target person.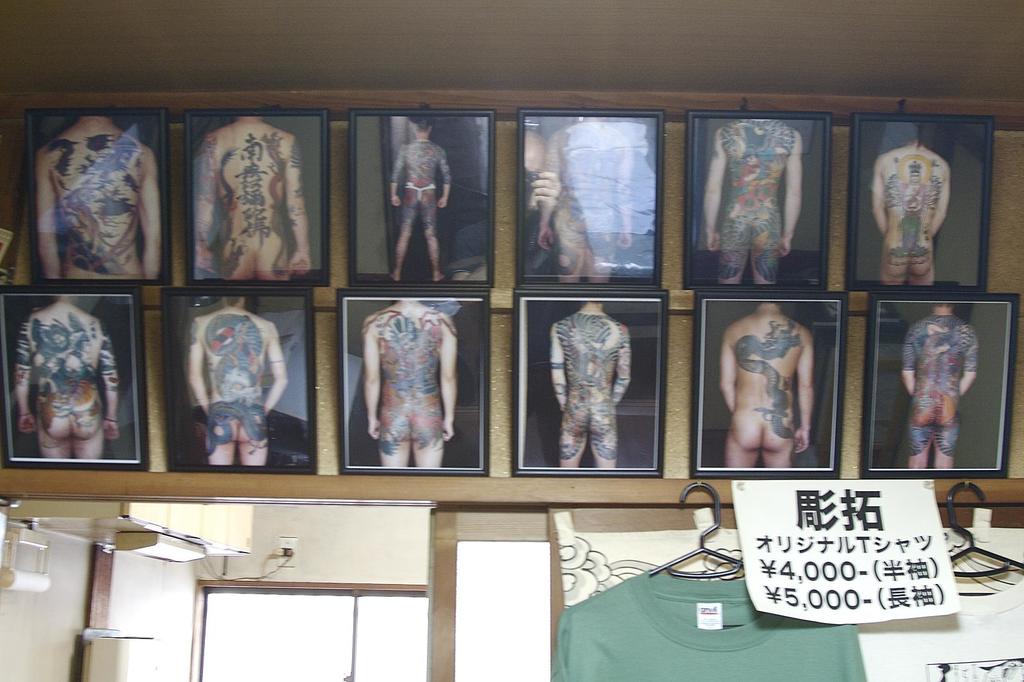
Target region: <bbox>188, 286, 289, 469</bbox>.
